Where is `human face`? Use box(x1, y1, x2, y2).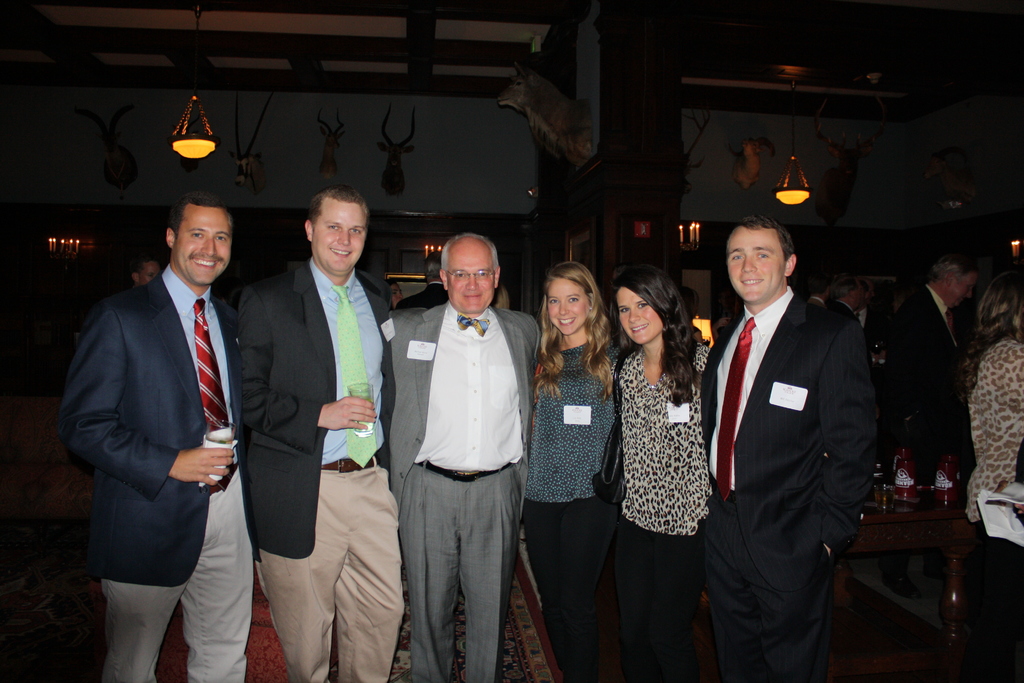
box(452, 254, 493, 314).
